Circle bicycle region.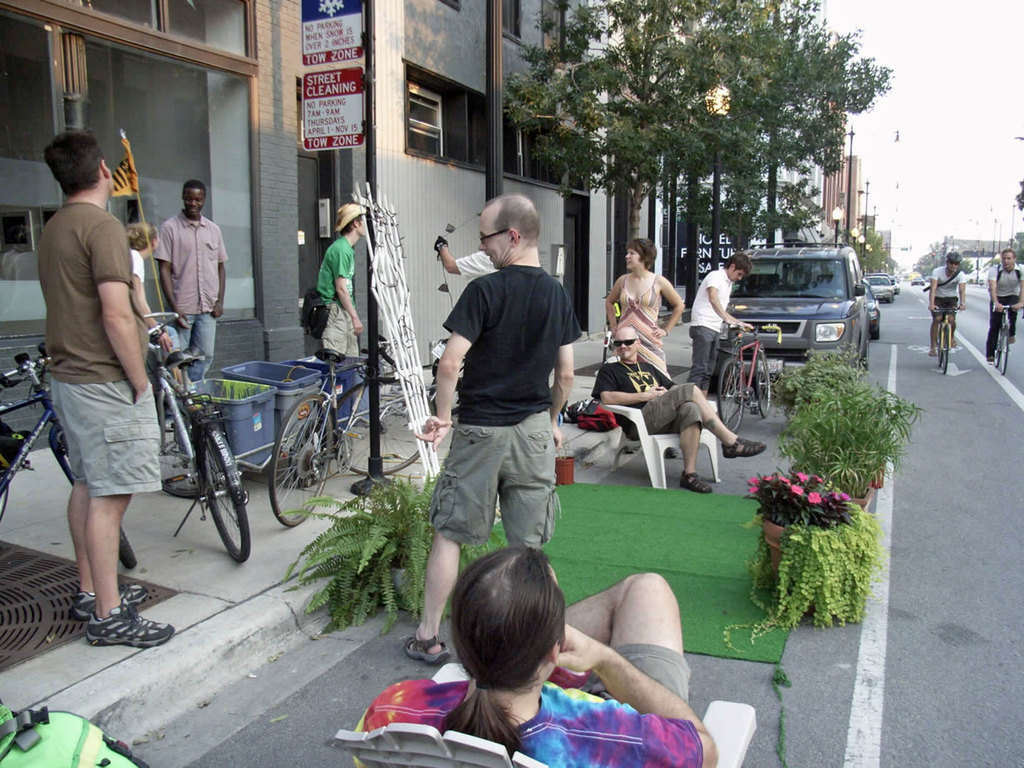
Region: {"left": 934, "top": 308, "right": 960, "bottom": 376}.
